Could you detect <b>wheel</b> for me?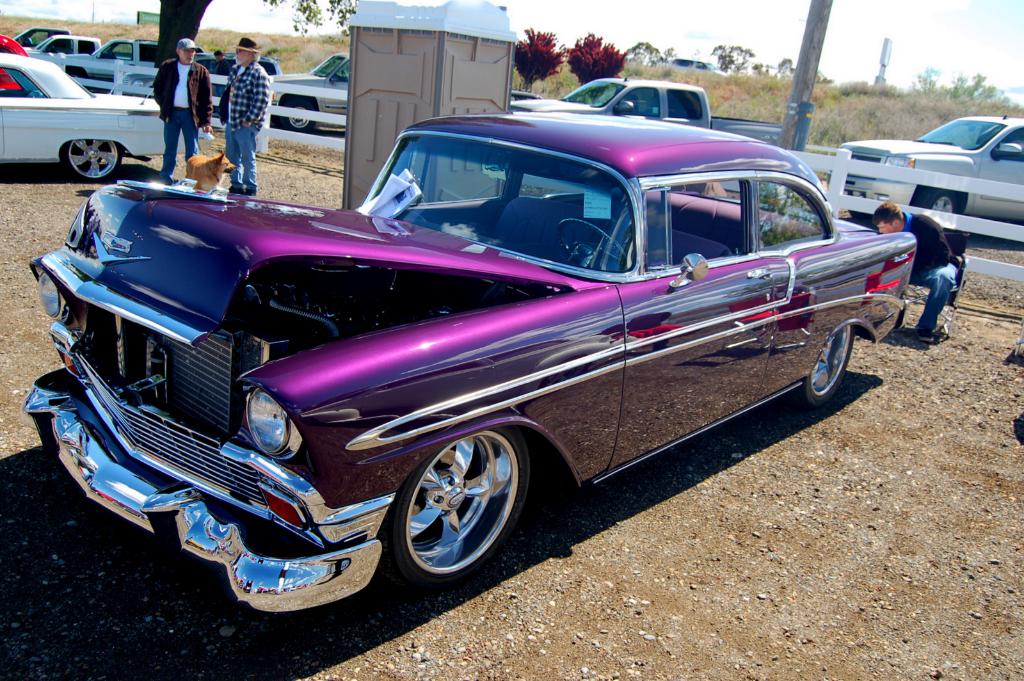
Detection result: [60, 141, 121, 182].
